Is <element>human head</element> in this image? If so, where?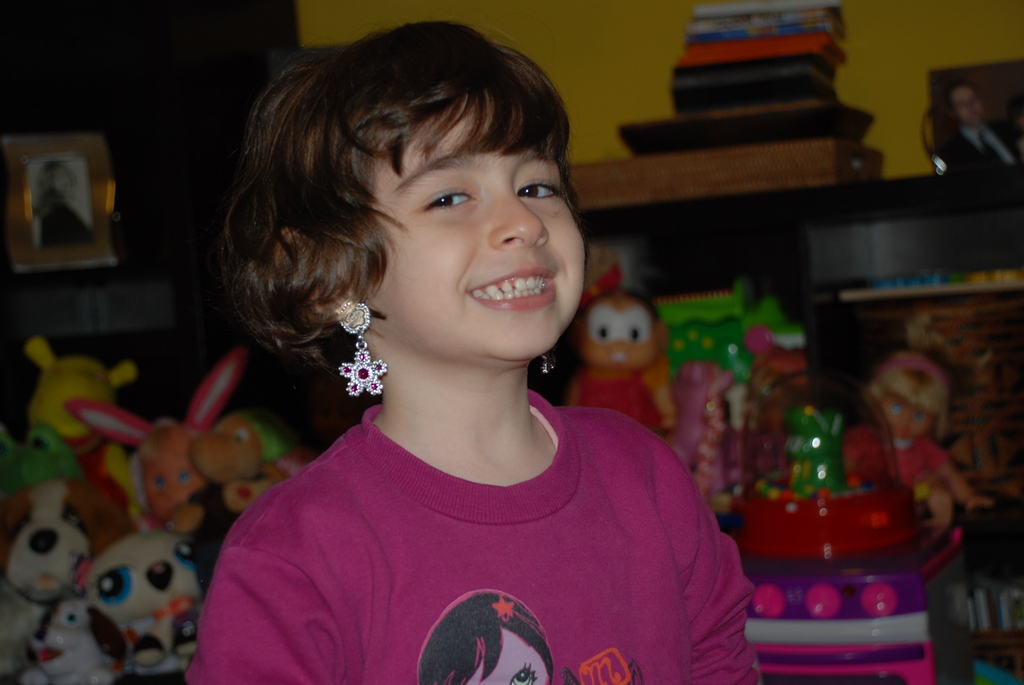
Yes, at Rect(234, 13, 595, 366).
